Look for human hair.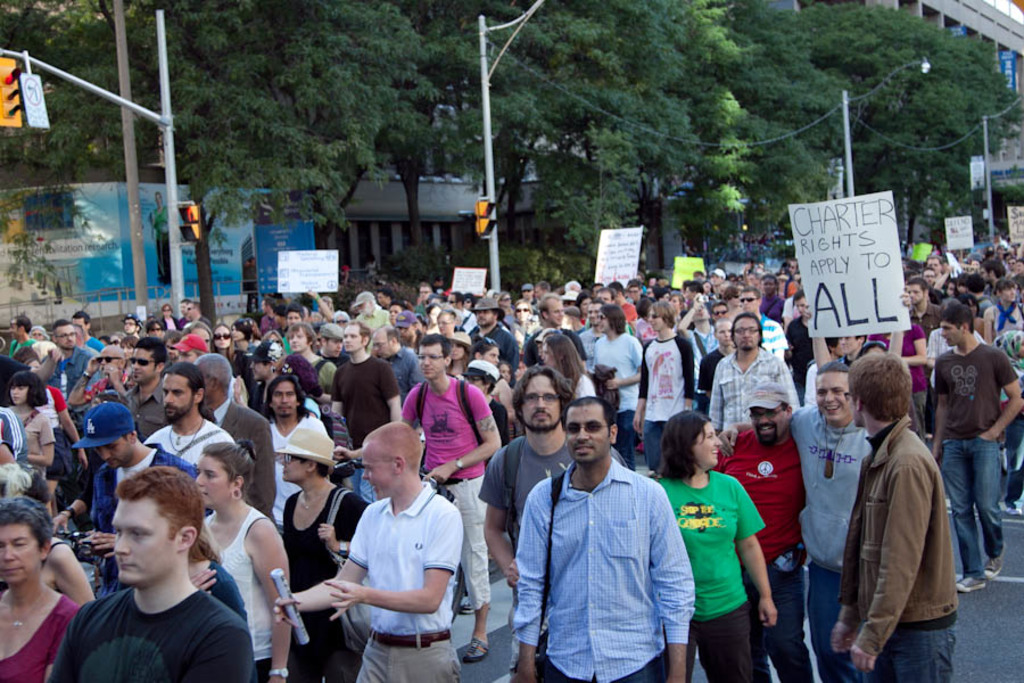
Found: bbox=[814, 360, 851, 375].
